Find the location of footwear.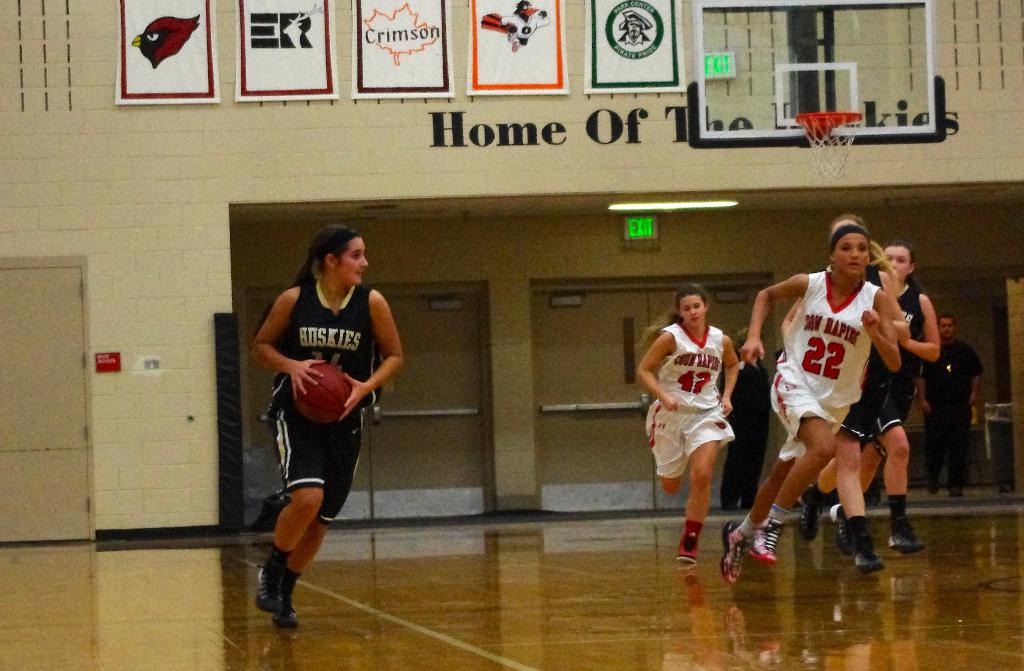
Location: l=849, t=529, r=882, b=577.
